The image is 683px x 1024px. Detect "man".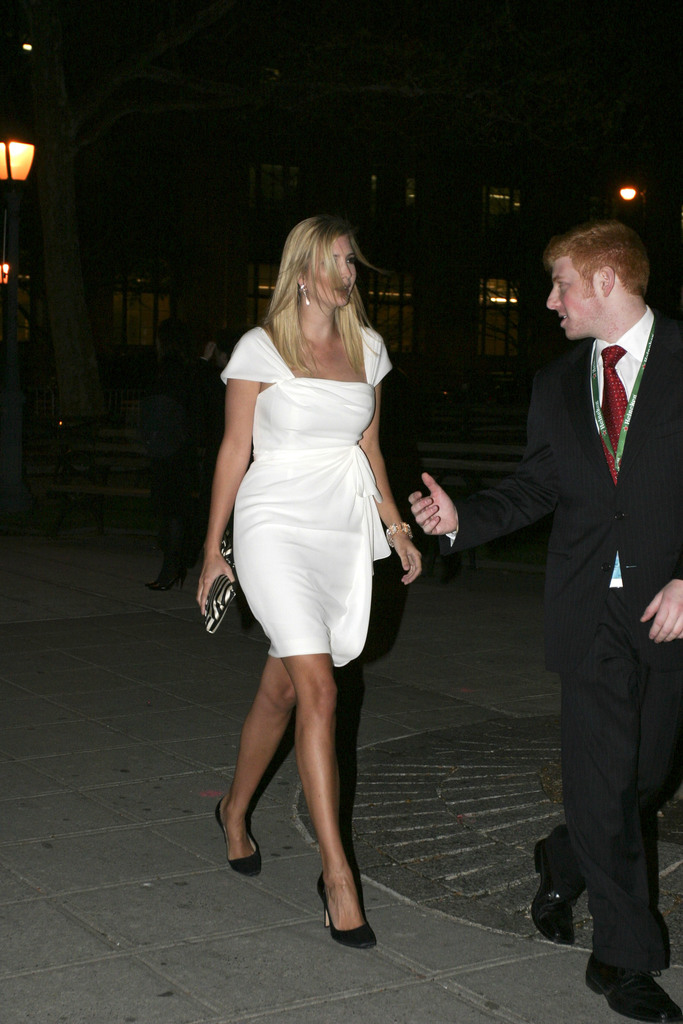
Detection: (472,198,672,964).
